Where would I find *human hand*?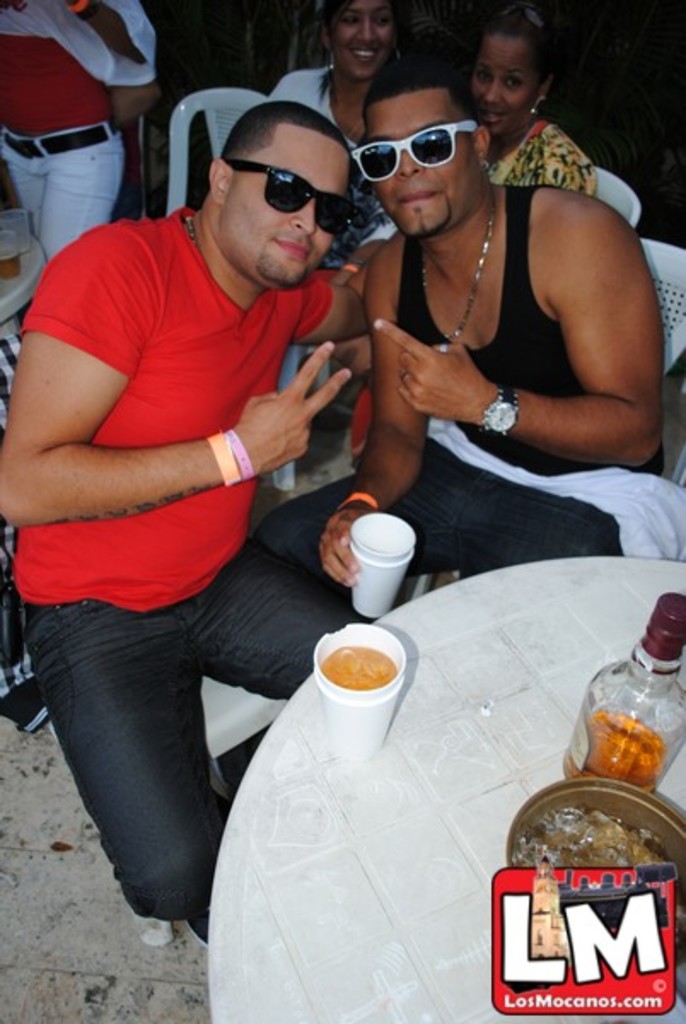
At crop(210, 352, 350, 471).
